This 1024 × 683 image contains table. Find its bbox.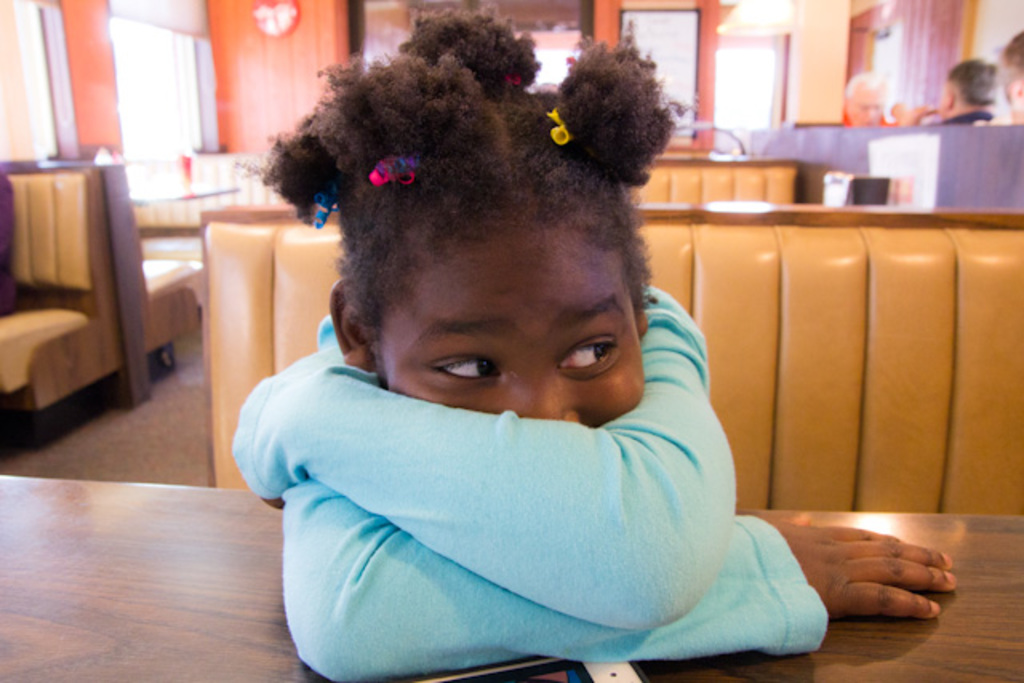
[0, 477, 1022, 681].
